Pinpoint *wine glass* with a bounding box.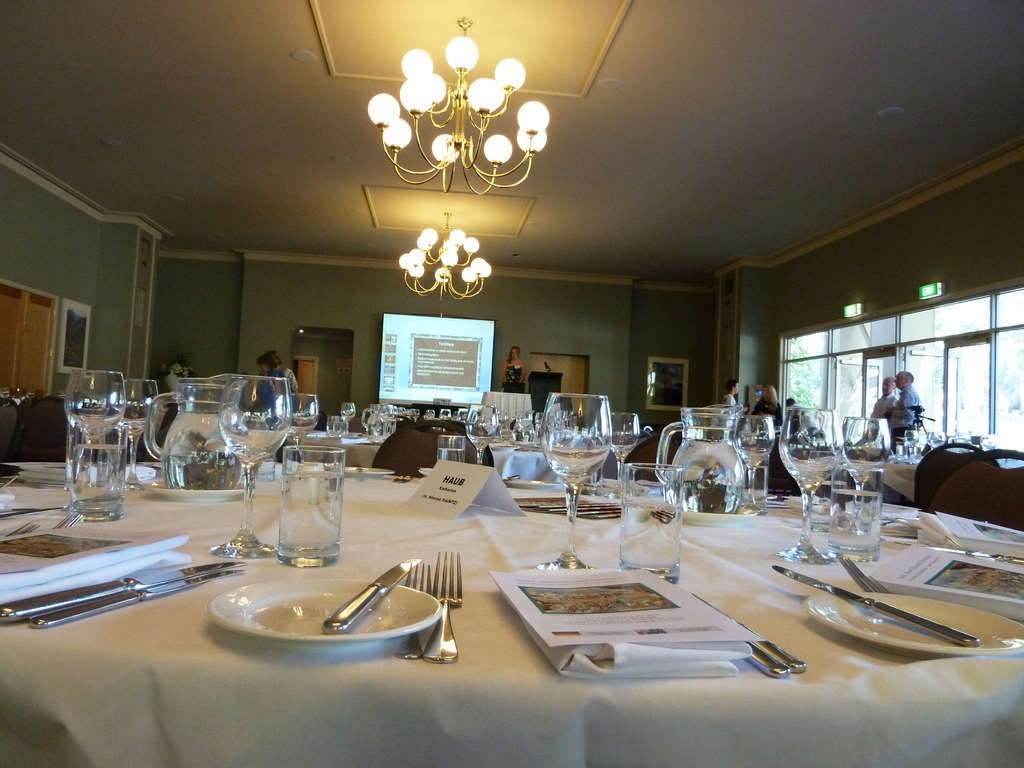
x1=218, y1=365, x2=291, y2=558.
